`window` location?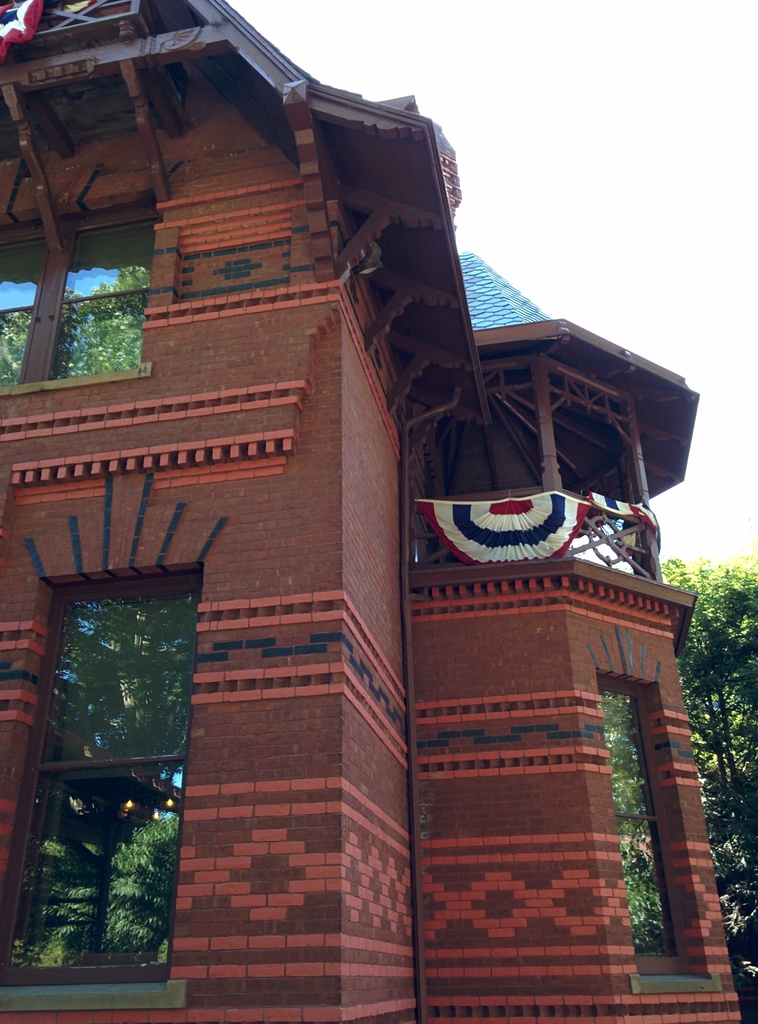
0 197 152 393
